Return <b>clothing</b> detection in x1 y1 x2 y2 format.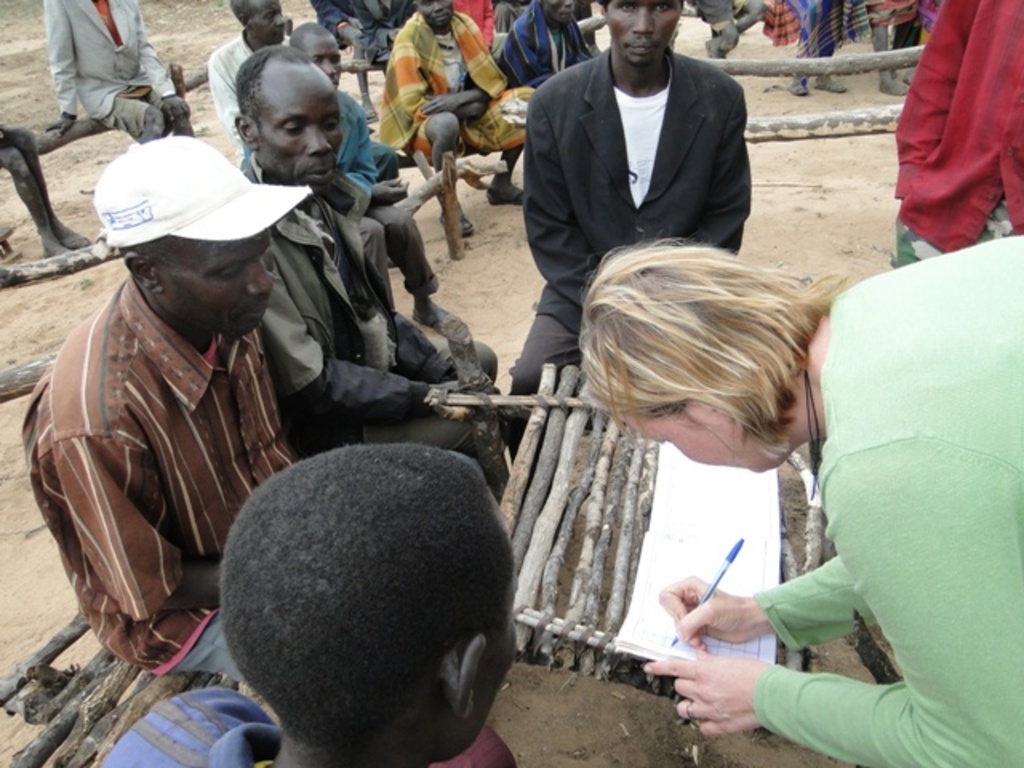
40 0 176 146.
